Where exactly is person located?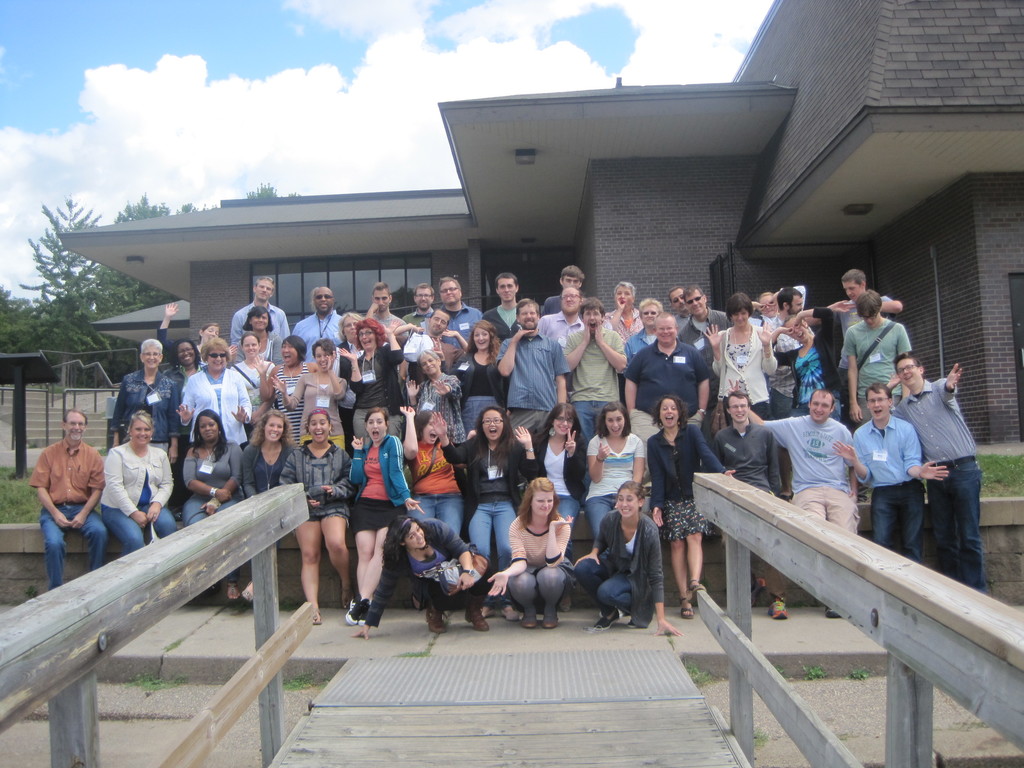
Its bounding box is bbox=[604, 480, 668, 644].
